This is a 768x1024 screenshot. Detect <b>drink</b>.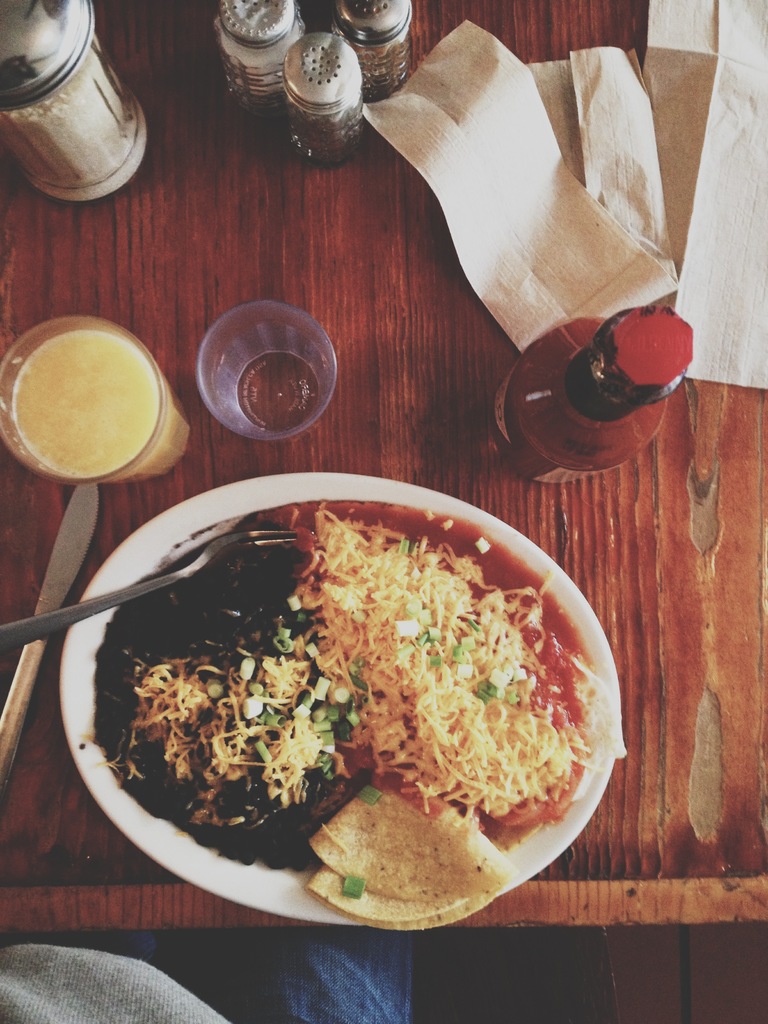
7,292,187,493.
